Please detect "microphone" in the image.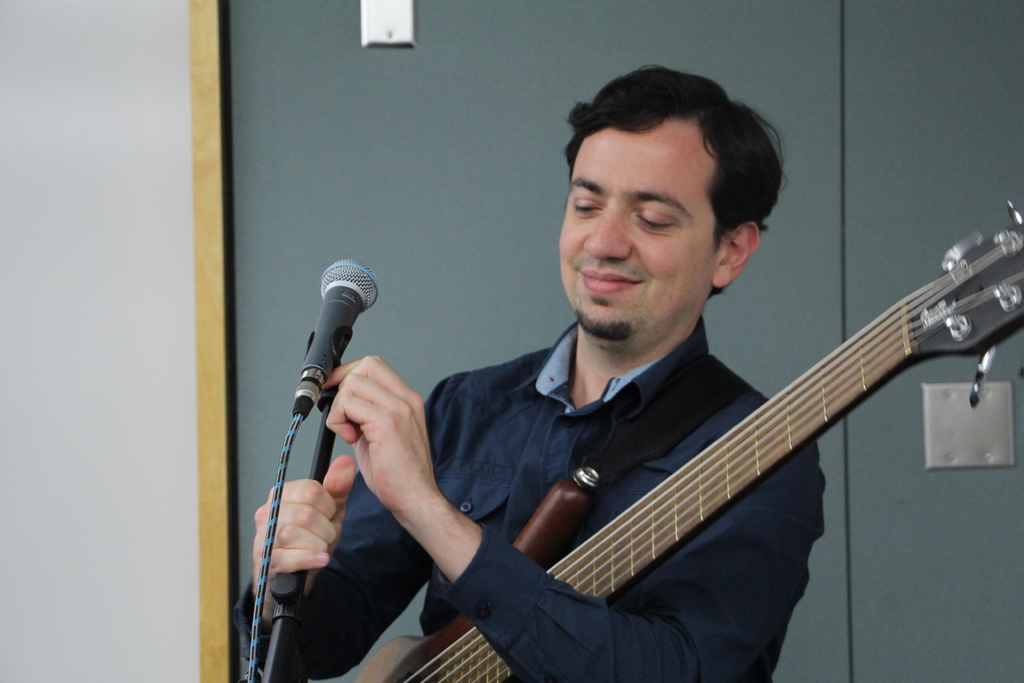
<box>290,256,379,421</box>.
